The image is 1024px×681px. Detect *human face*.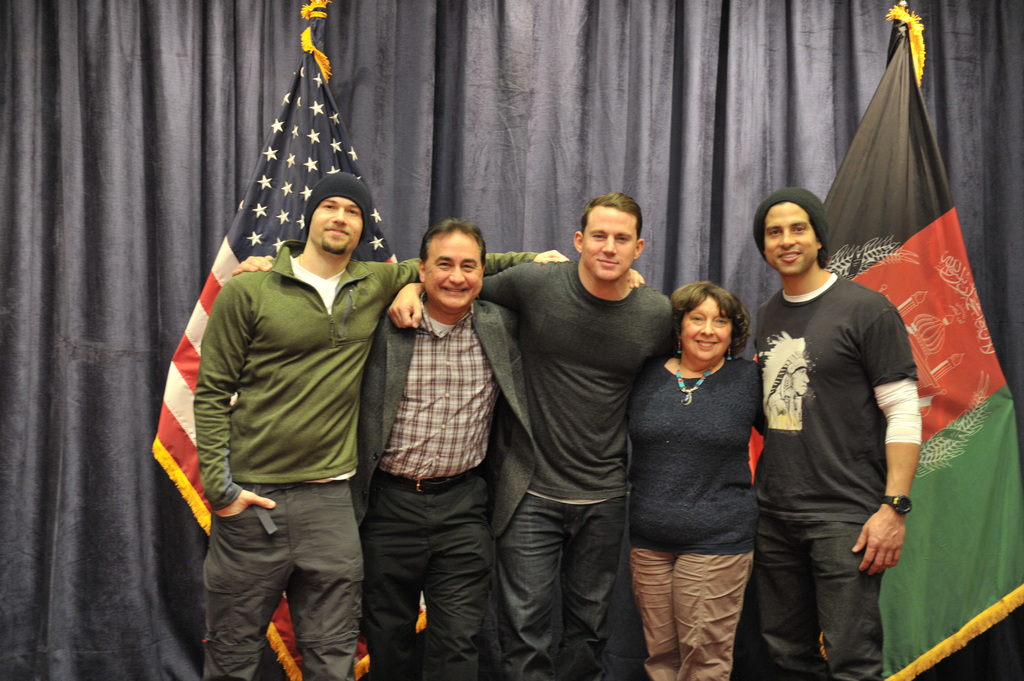
Detection: {"left": 682, "top": 294, "right": 735, "bottom": 362}.
